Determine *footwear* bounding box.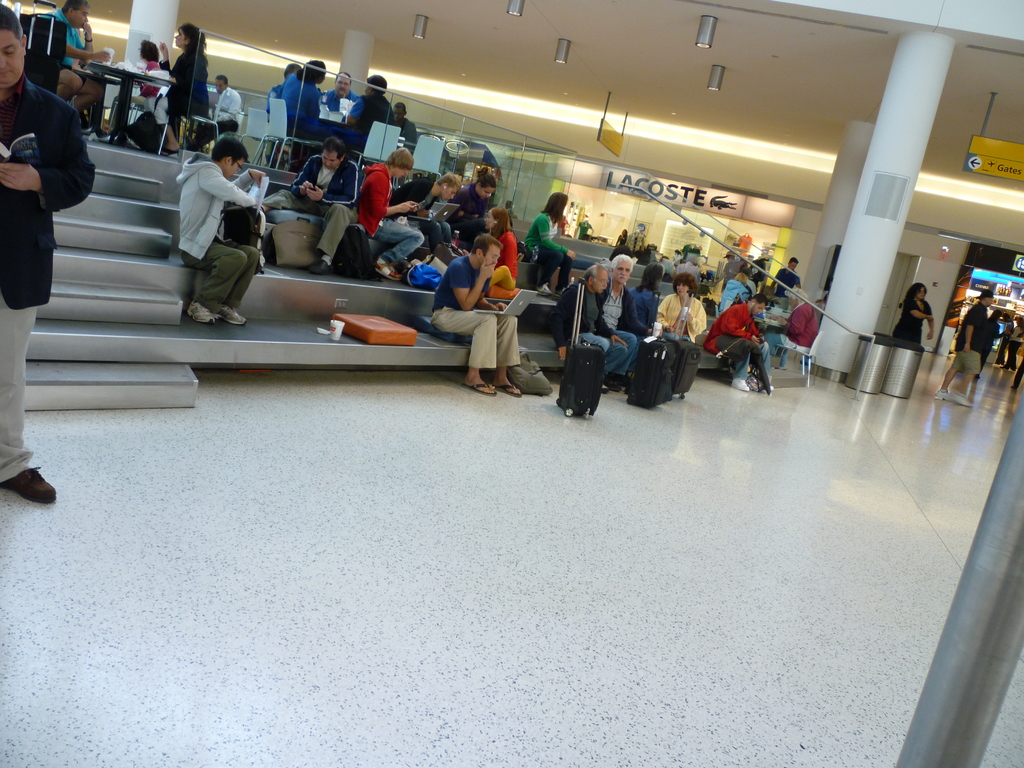
Determined: rect(935, 388, 944, 398).
